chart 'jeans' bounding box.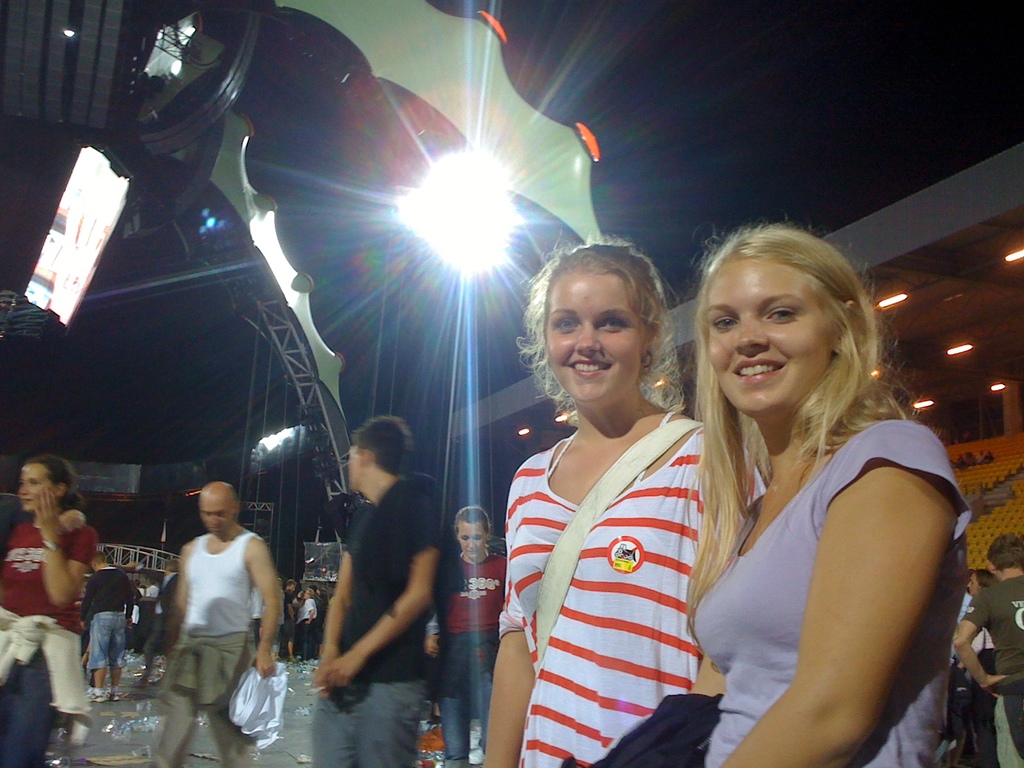
Charted: region(446, 629, 508, 767).
